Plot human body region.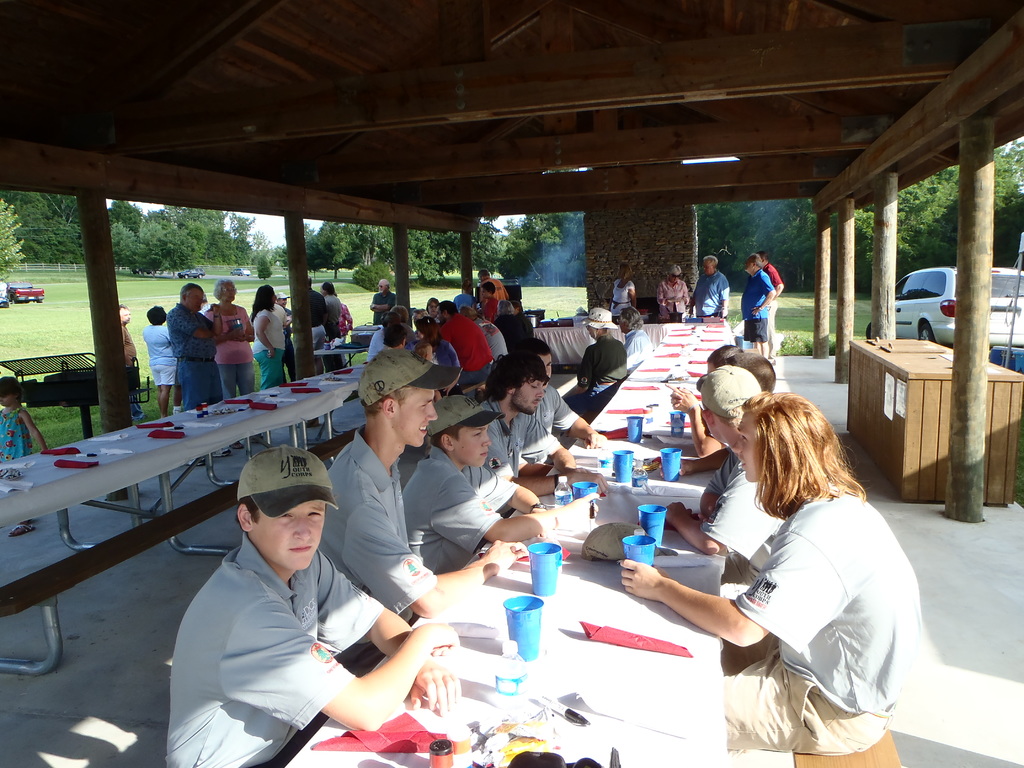
Plotted at (x1=196, y1=275, x2=257, y2=402).
